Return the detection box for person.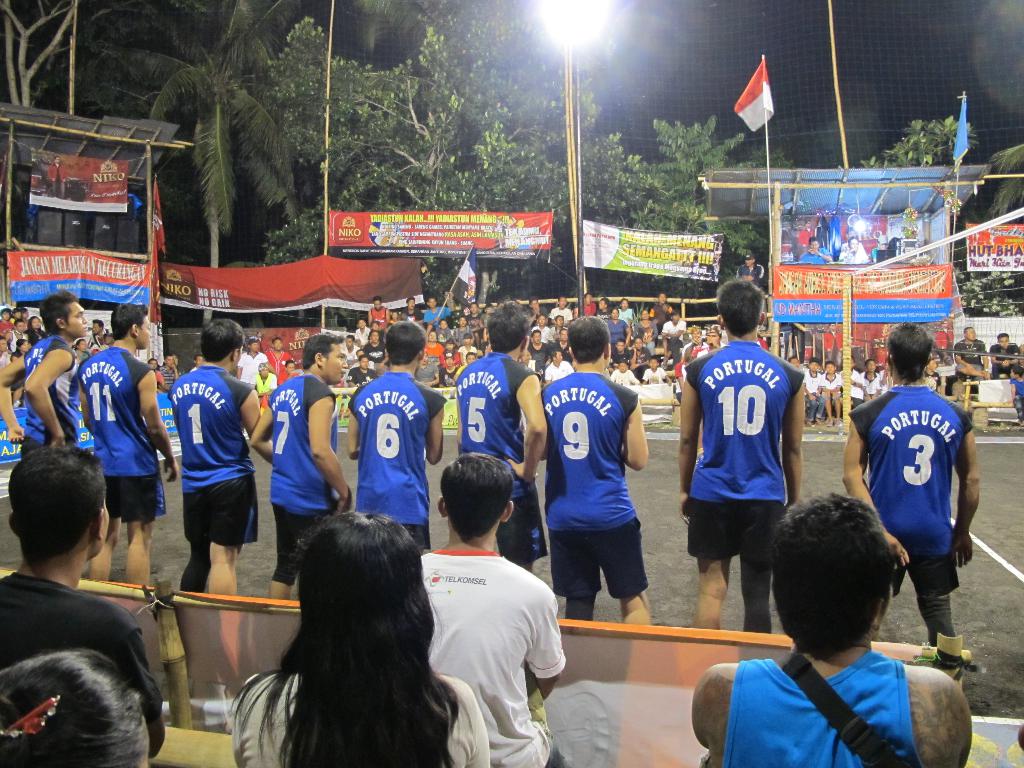
locate(1004, 363, 1023, 426).
